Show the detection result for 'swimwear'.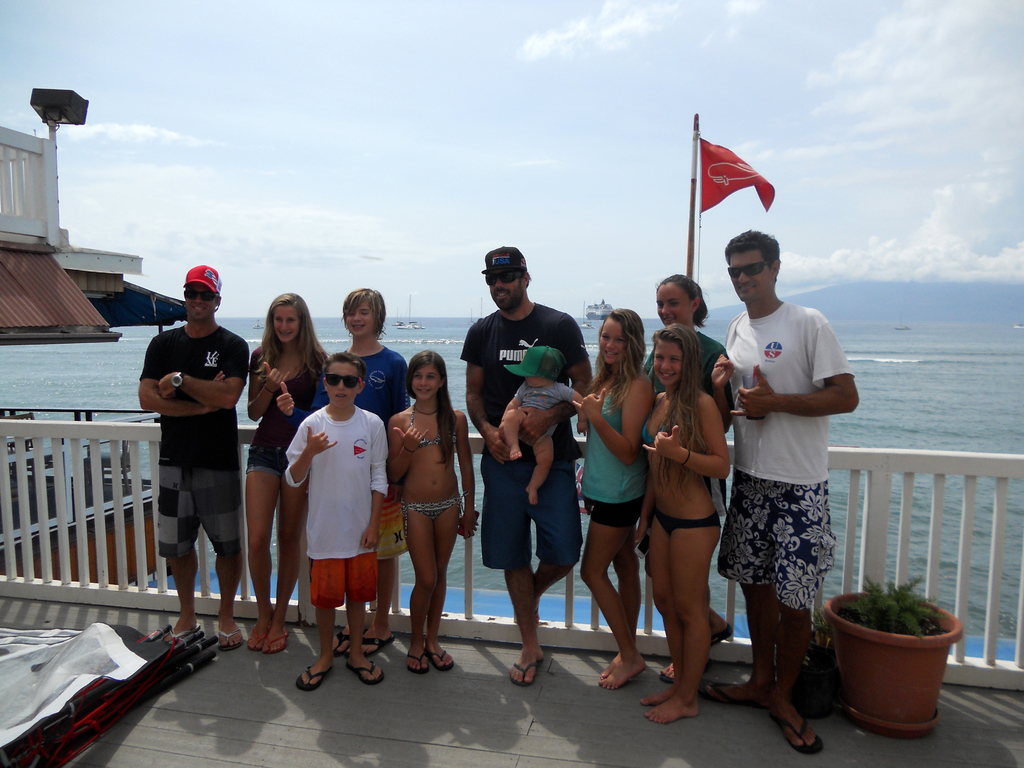
574,376,644,503.
